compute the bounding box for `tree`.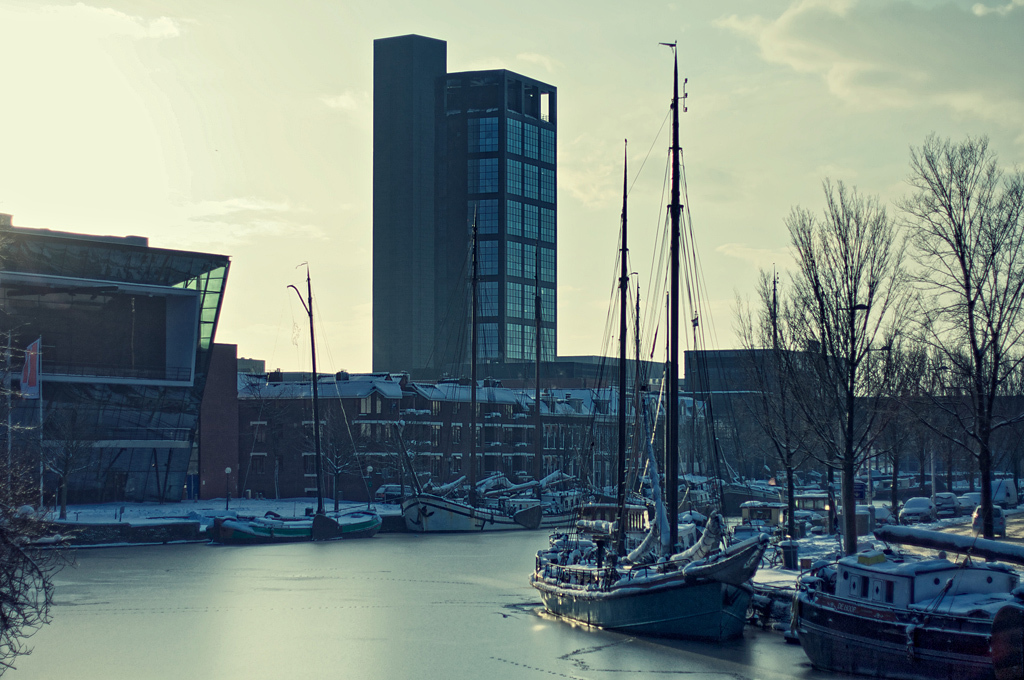
bbox=[855, 132, 1023, 558].
